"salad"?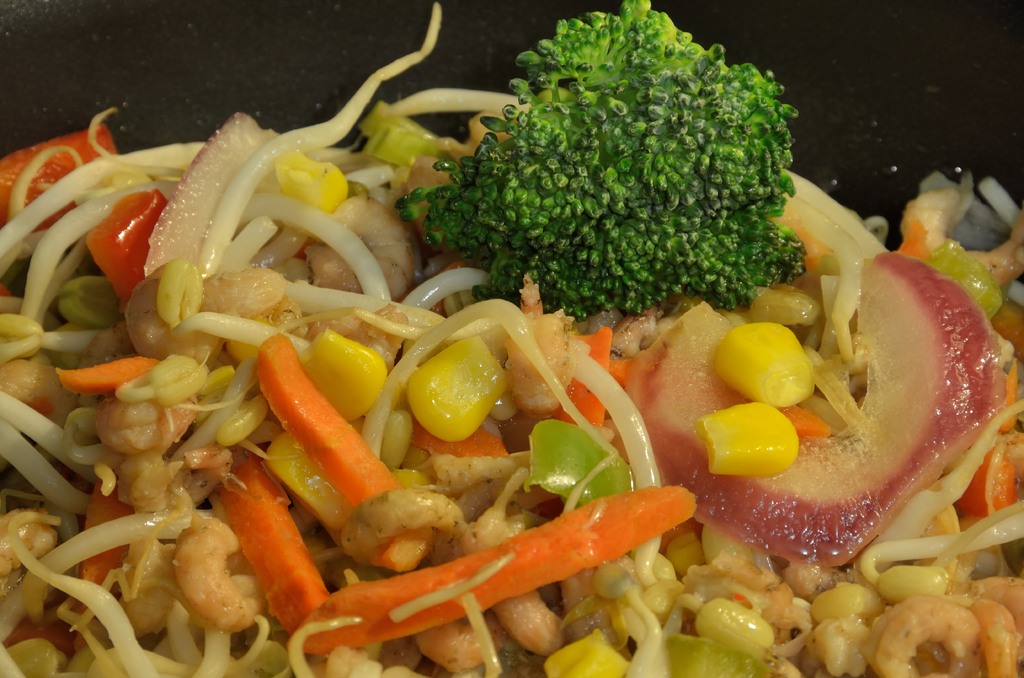
0:0:1021:676
